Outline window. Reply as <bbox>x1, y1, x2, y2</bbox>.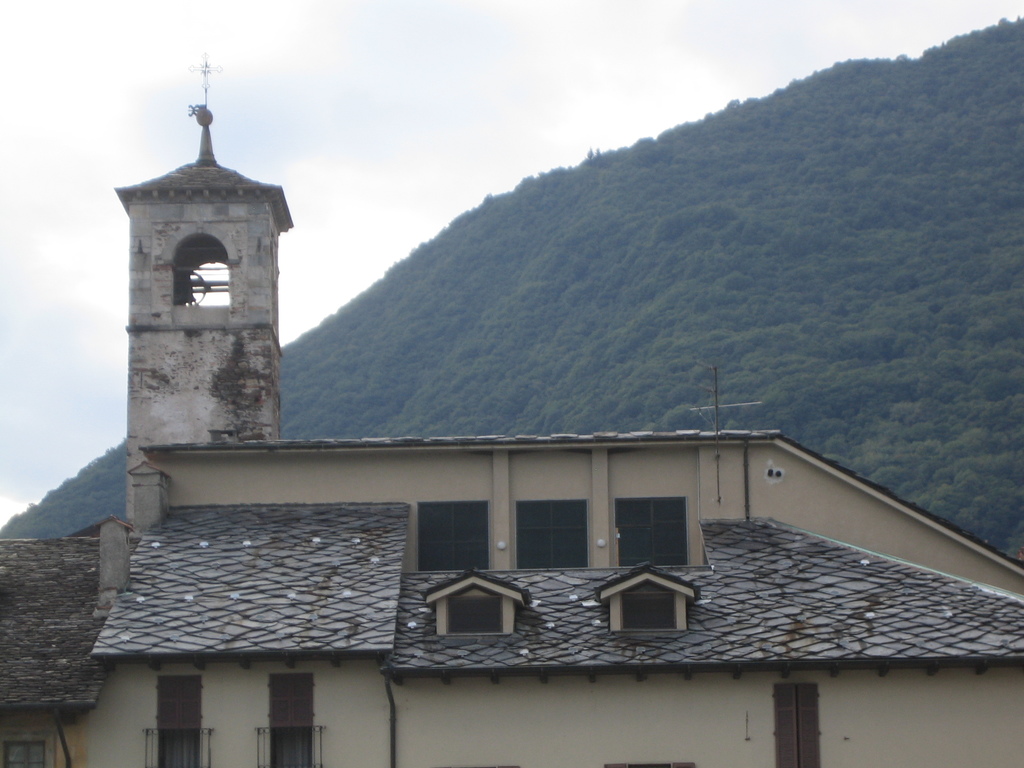
<bbox>593, 563, 698, 632</bbox>.
